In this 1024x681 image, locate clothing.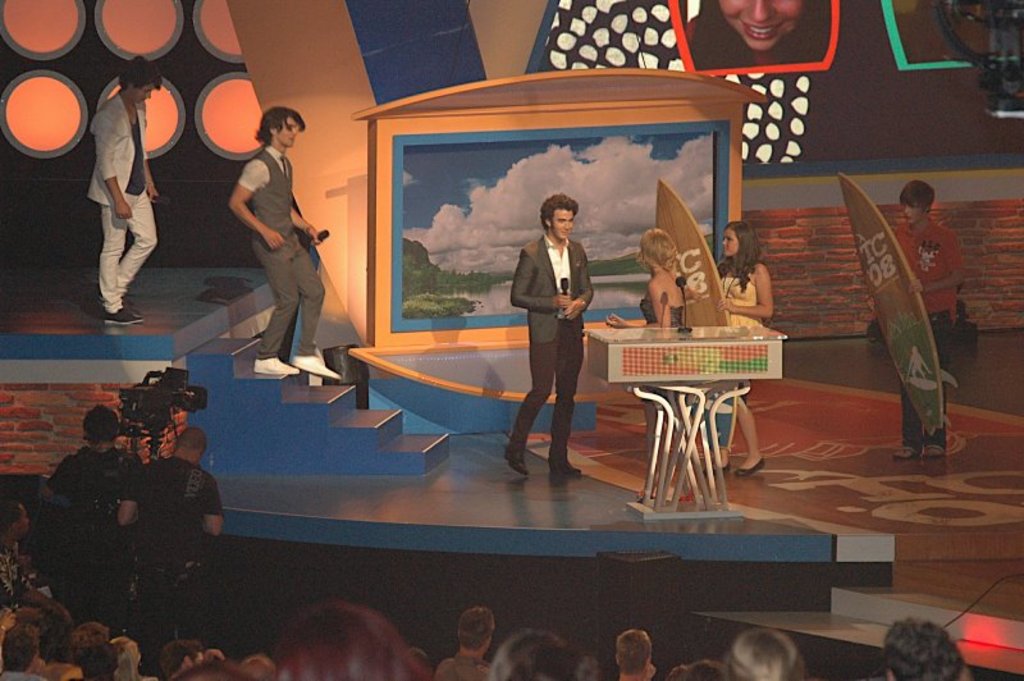
Bounding box: <box>710,262,754,405</box>.
